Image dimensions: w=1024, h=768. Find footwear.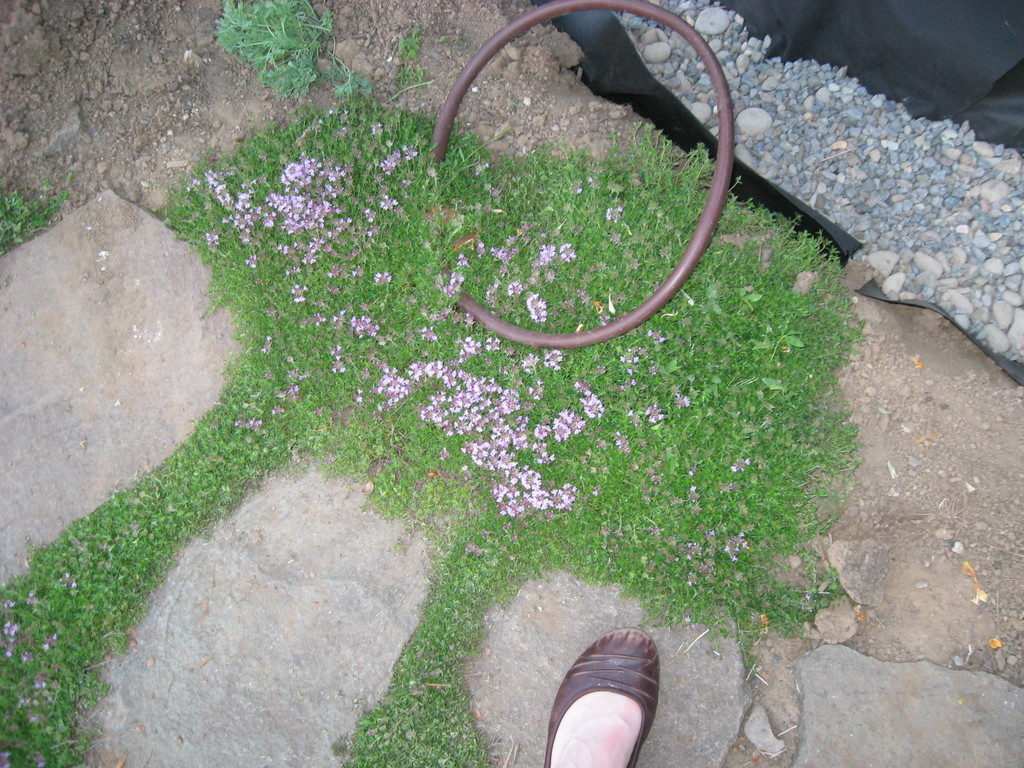
BBox(544, 626, 659, 767).
